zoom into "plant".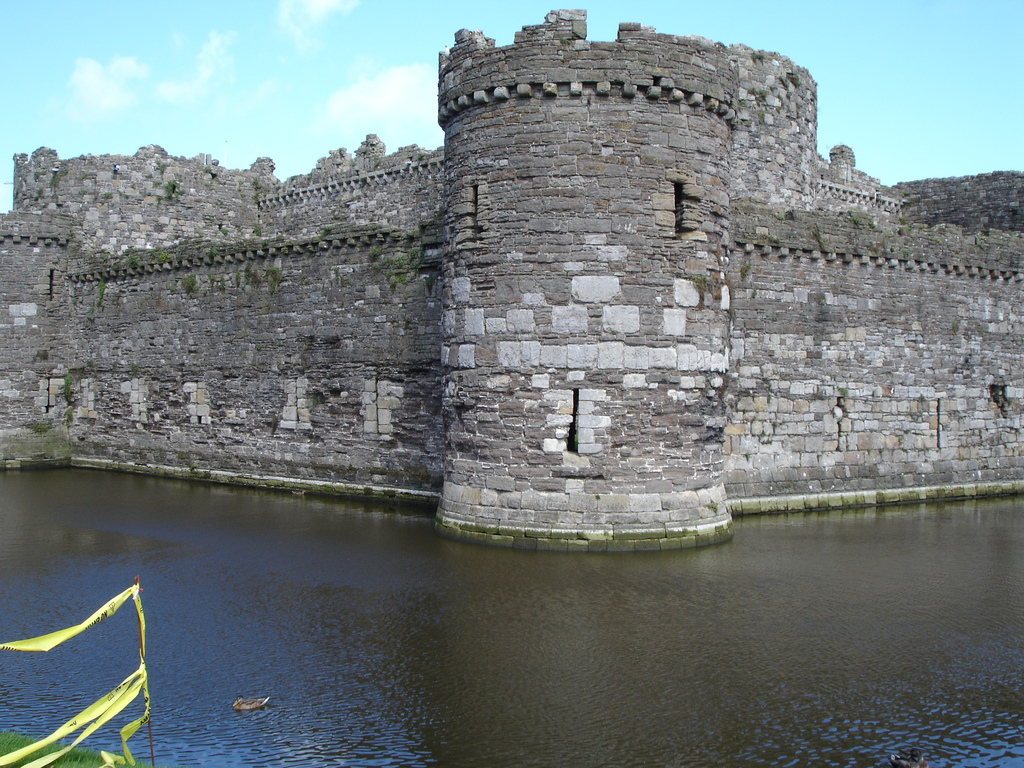
Zoom target: x1=172 y1=269 x2=202 y2=298.
